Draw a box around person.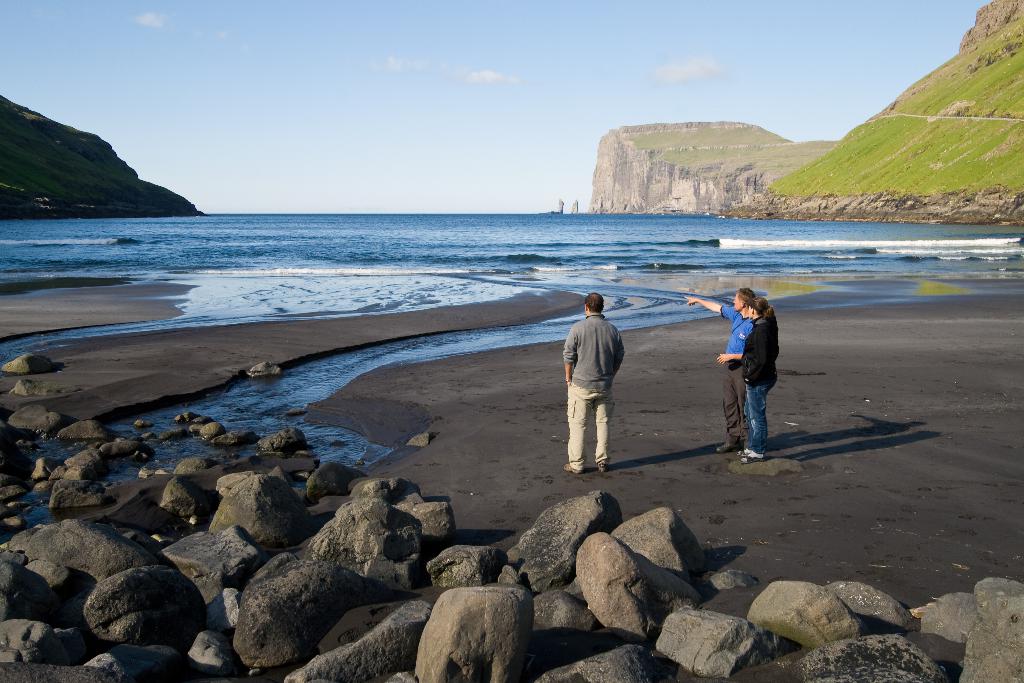
bbox=(687, 288, 756, 459).
